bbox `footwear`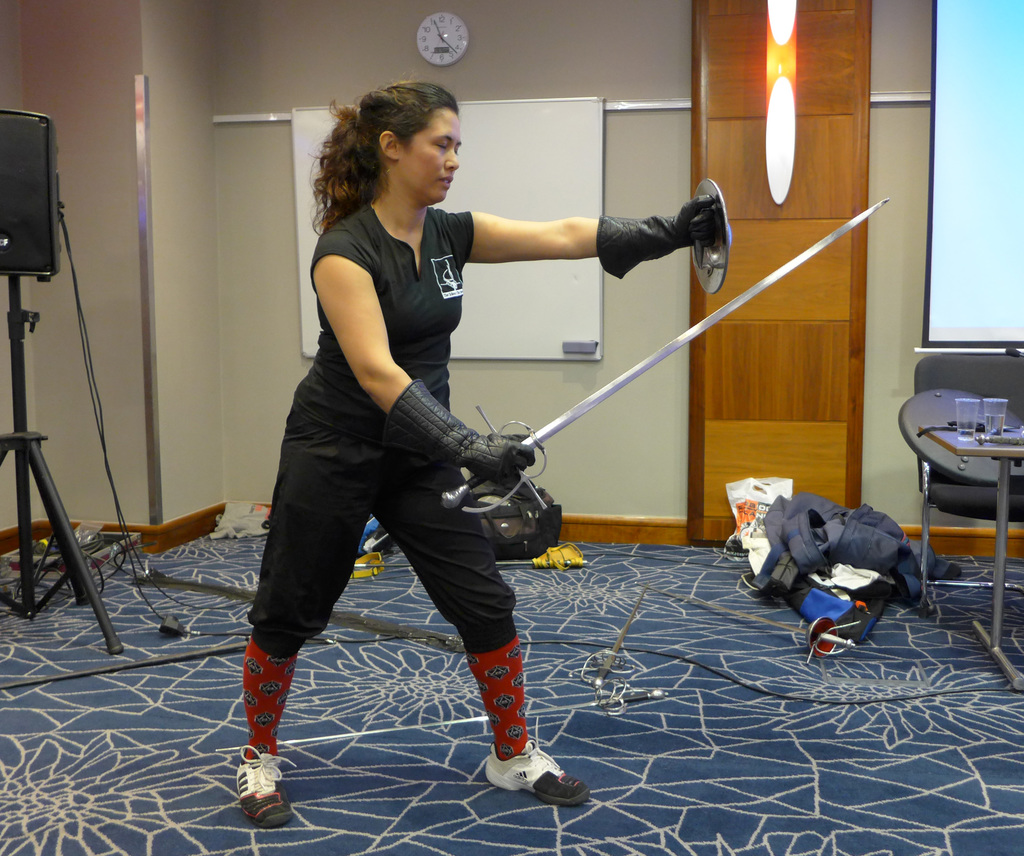
[left=236, top=742, right=302, bottom=835]
